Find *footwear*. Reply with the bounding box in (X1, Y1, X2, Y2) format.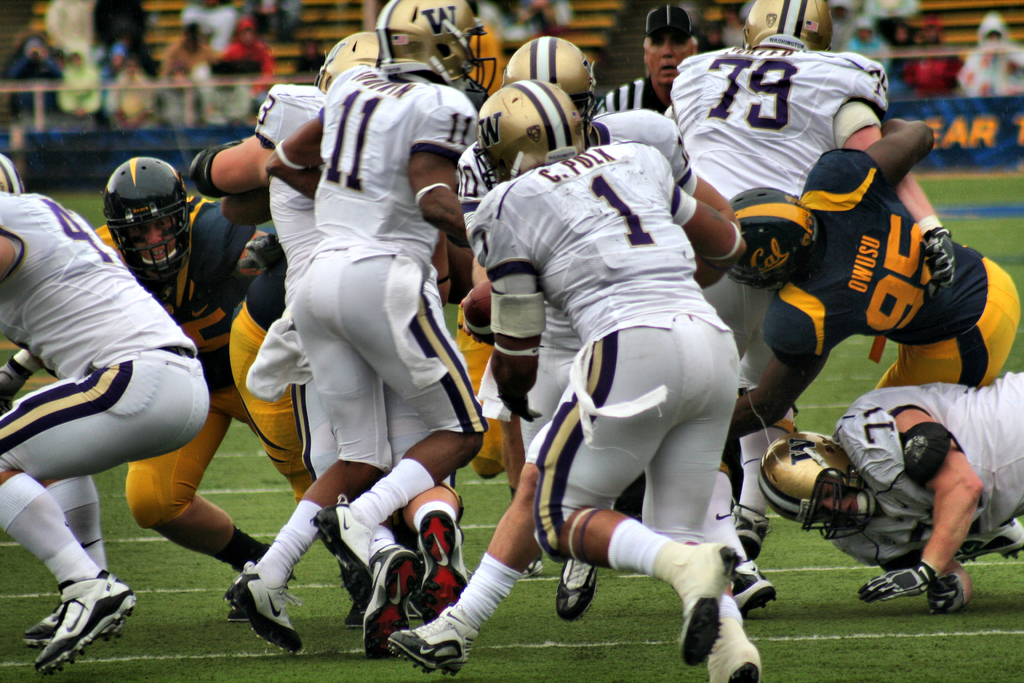
(710, 633, 764, 682).
